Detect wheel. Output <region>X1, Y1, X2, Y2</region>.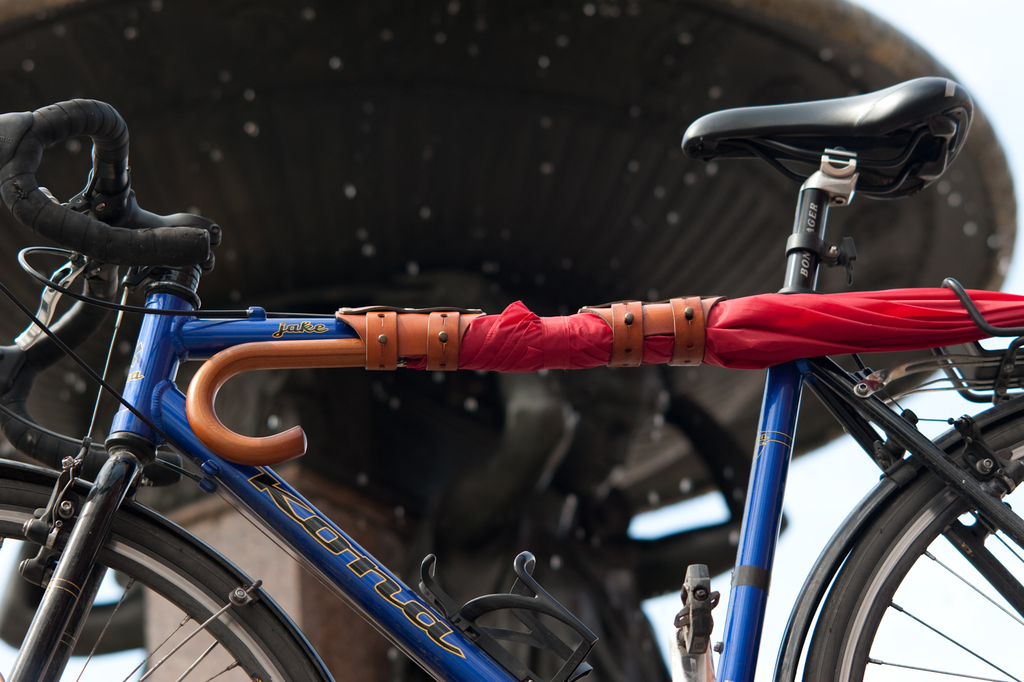
<region>803, 413, 1023, 681</region>.
